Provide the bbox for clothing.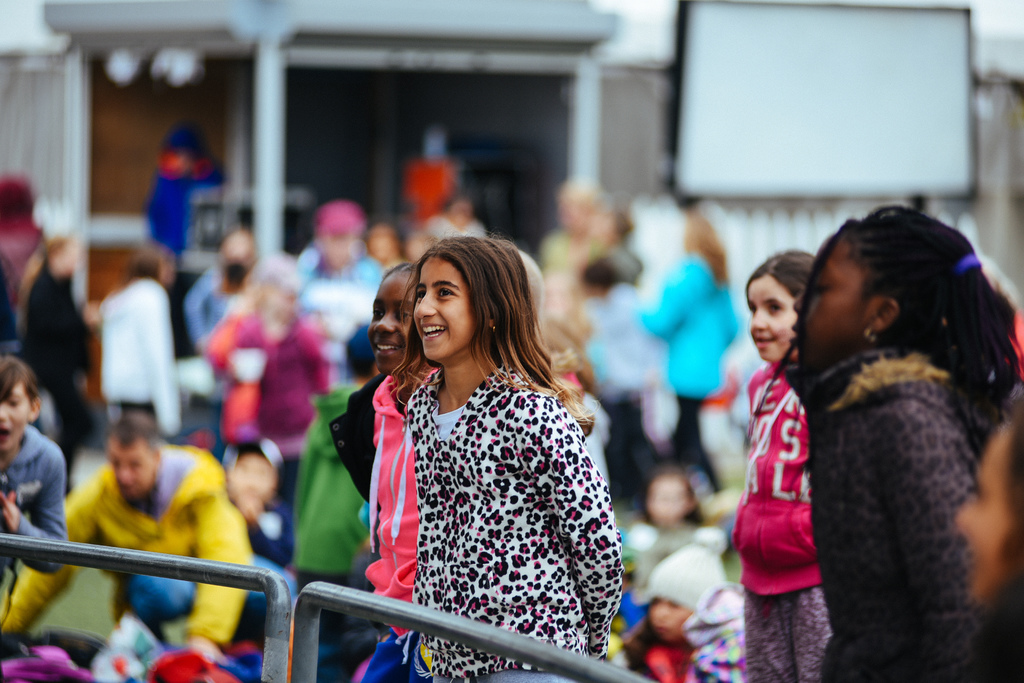
locate(353, 252, 393, 288).
